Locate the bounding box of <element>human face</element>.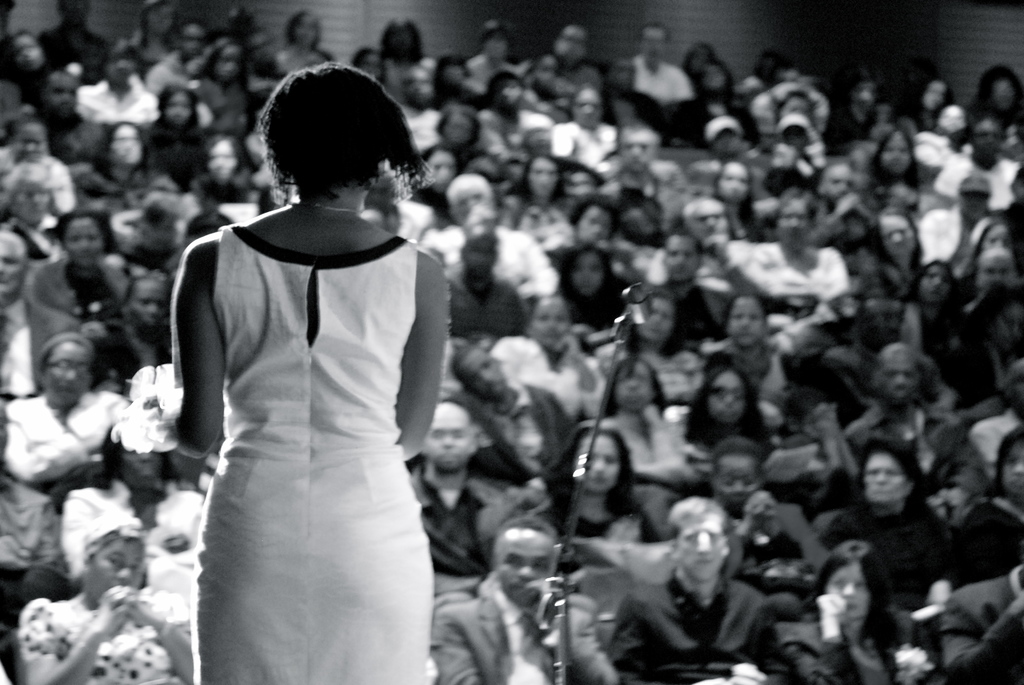
Bounding box: select_region(715, 127, 742, 155).
